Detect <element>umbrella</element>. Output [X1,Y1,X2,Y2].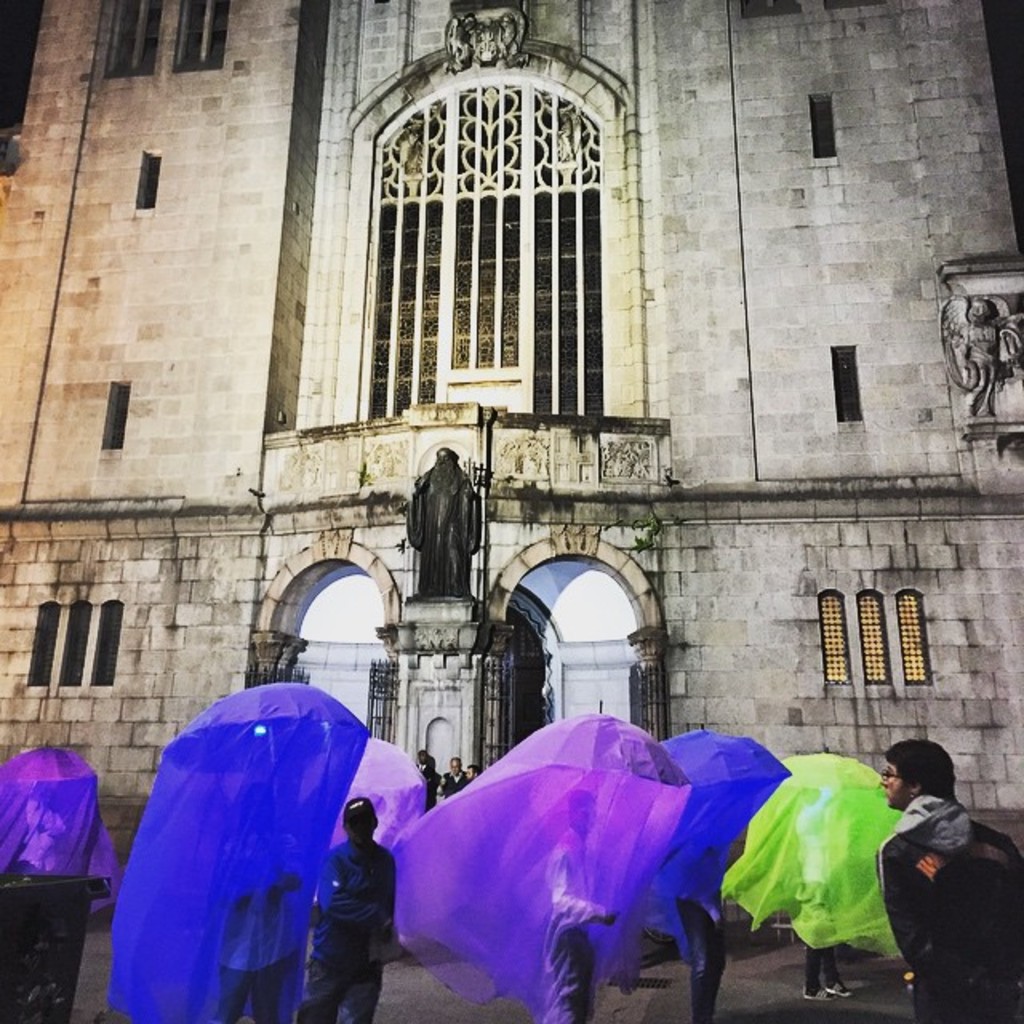
[501,702,690,794].
